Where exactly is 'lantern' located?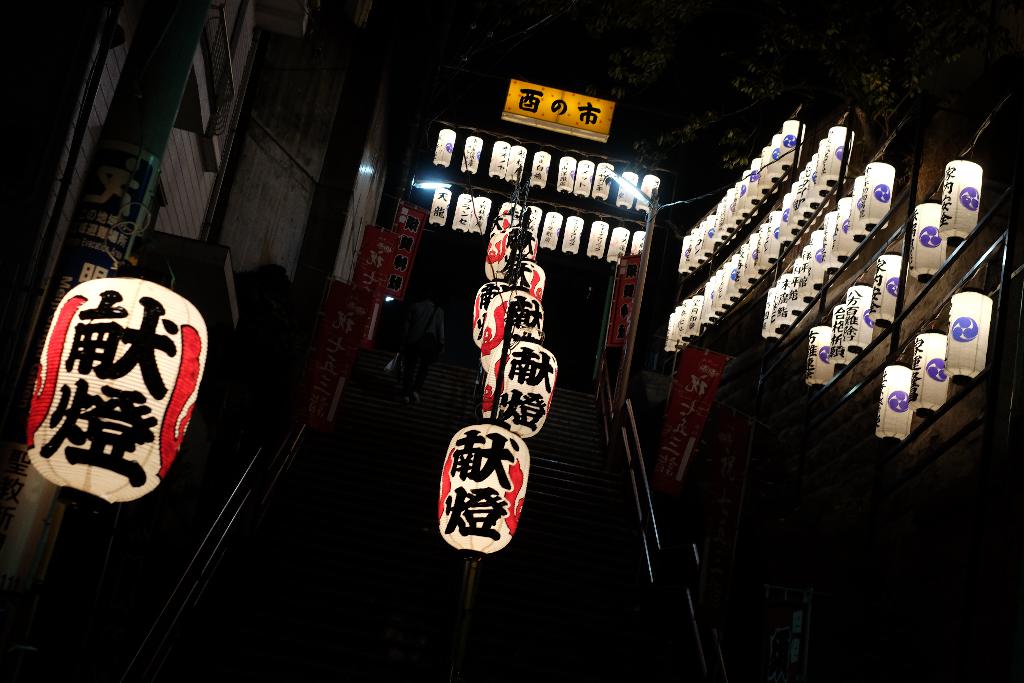
Its bounding box is bbox(504, 146, 524, 184).
